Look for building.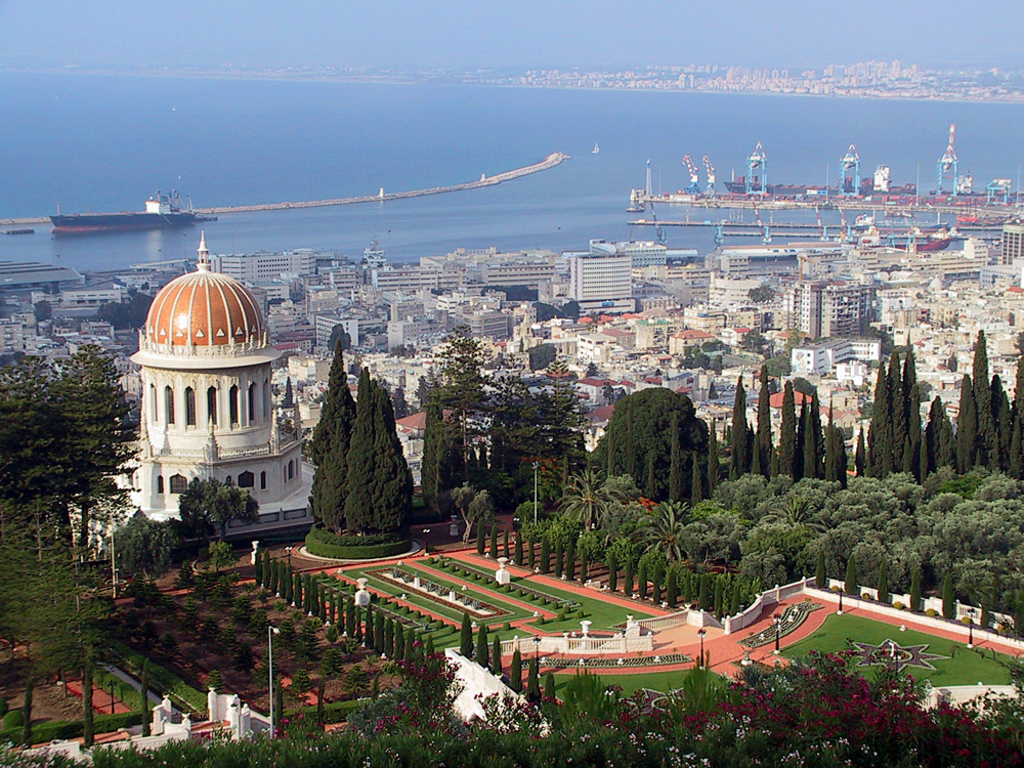
Found: 958/236/988/260.
